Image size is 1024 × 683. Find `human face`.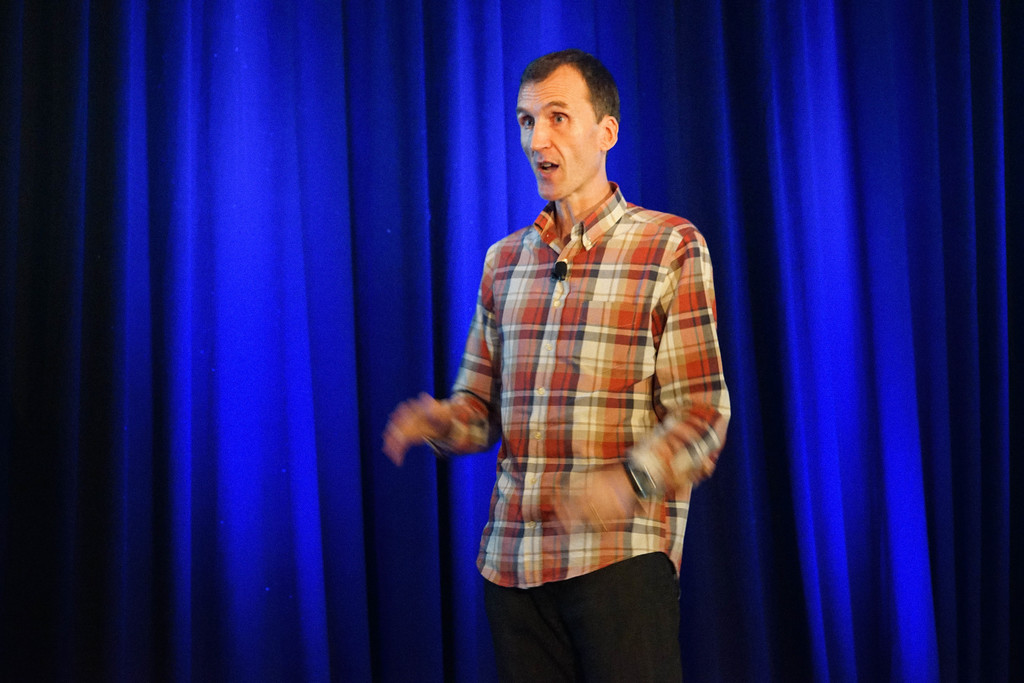
bbox=[513, 60, 595, 213].
